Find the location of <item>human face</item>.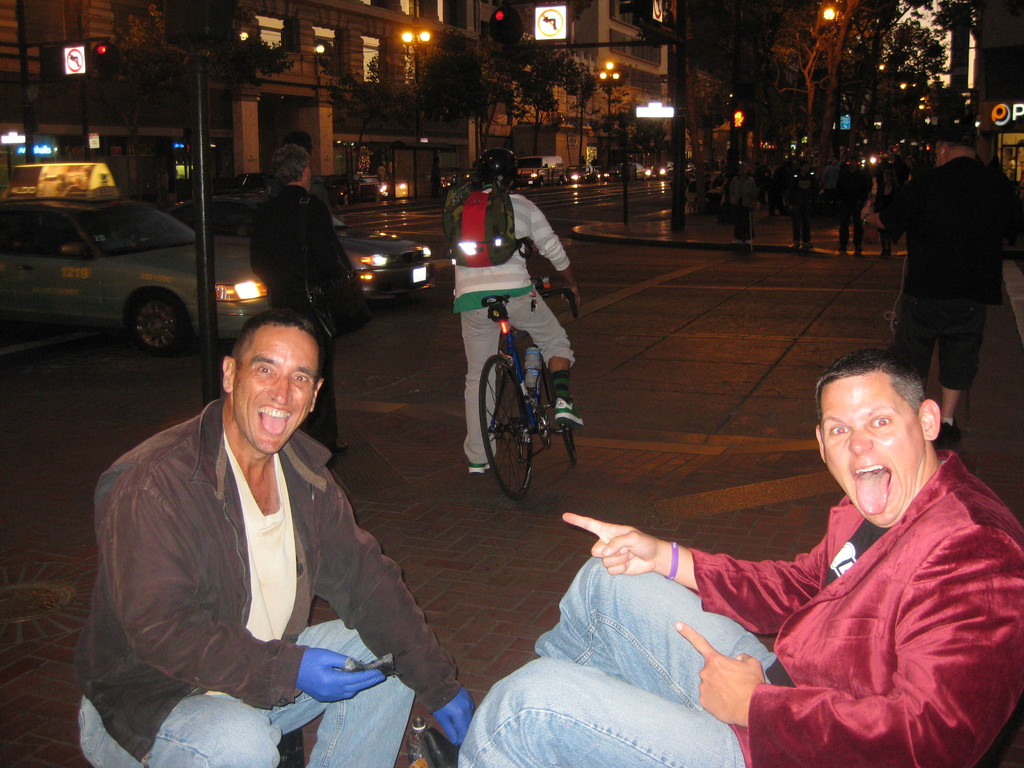
Location: (824, 372, 923, 532).
